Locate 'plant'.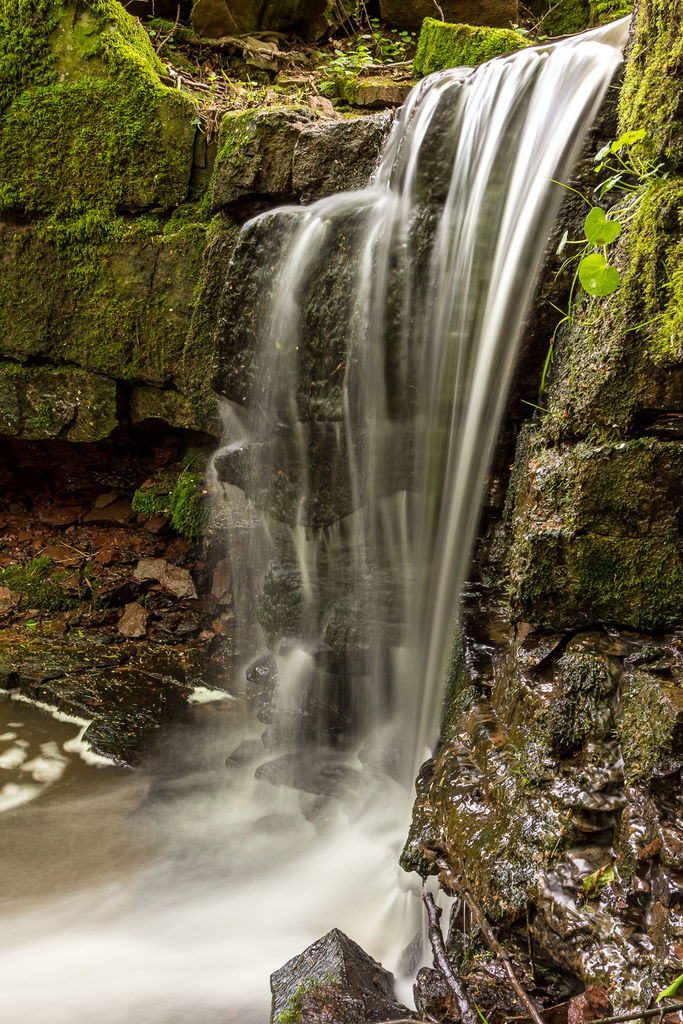
Bounding box: 0, 547, 85, 604.
